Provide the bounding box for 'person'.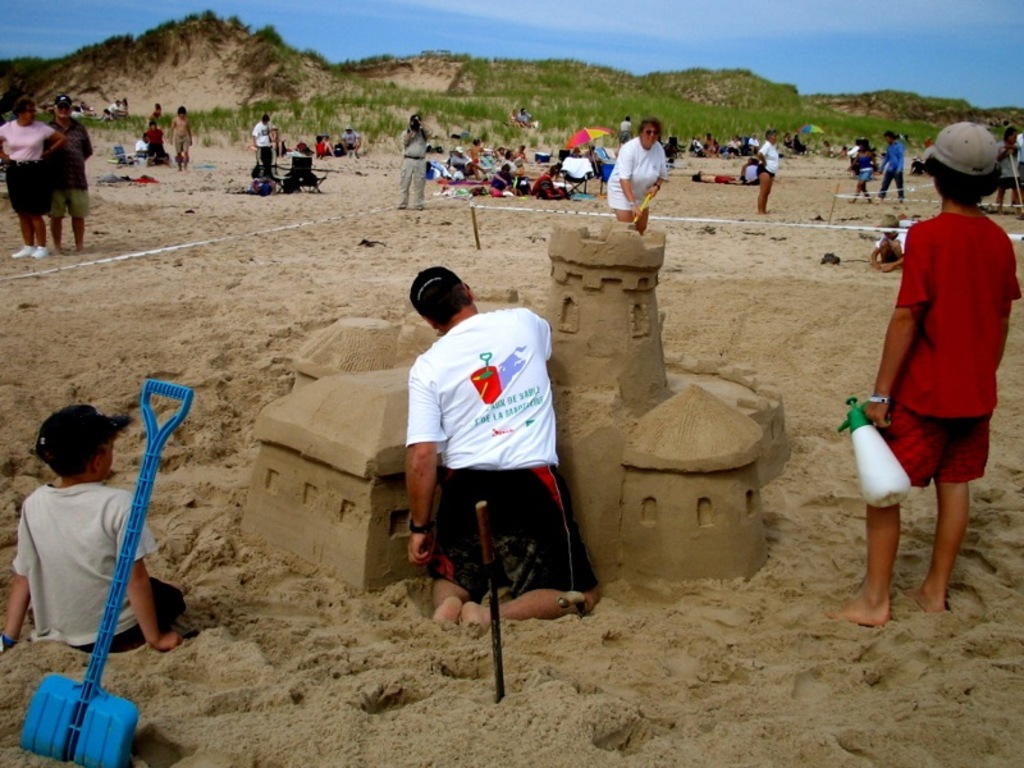
crop(847, 136, 876, 201).
